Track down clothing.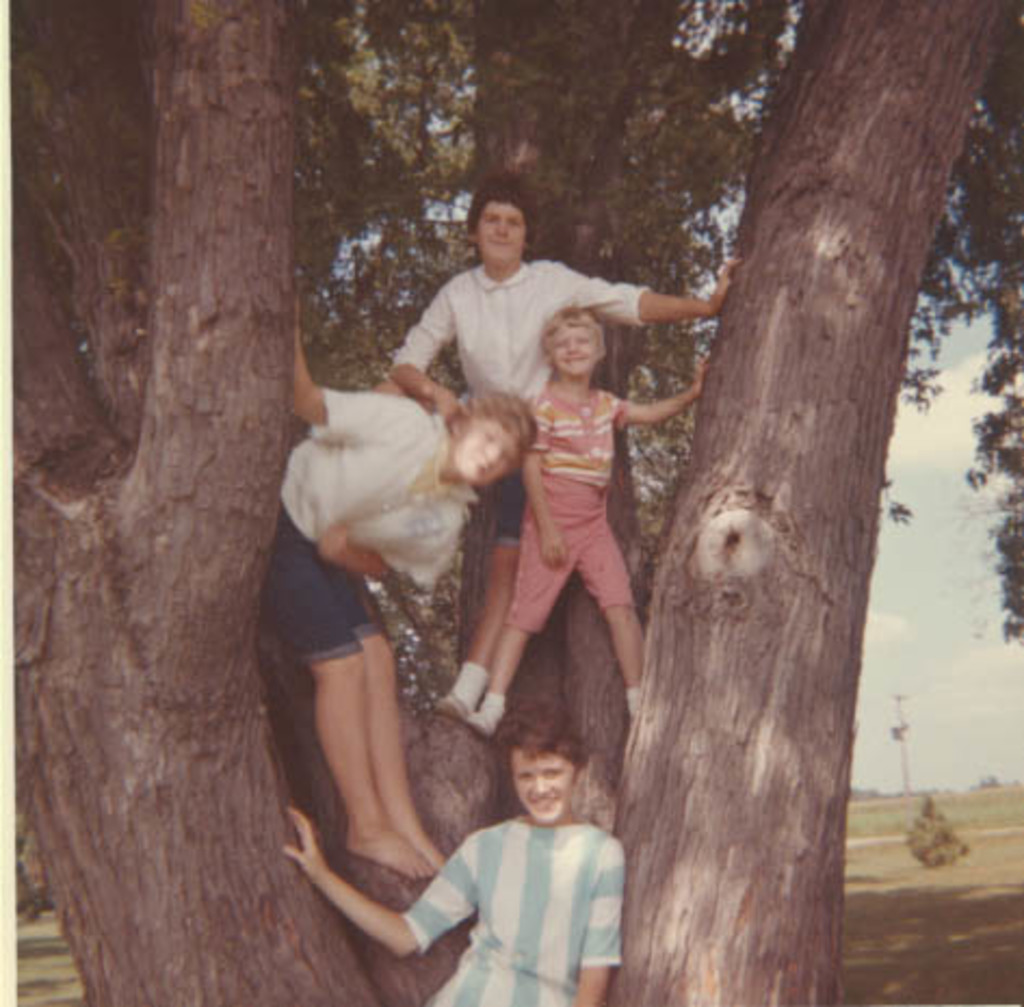
Tracked to bbox(403, 251, 652, 541).
